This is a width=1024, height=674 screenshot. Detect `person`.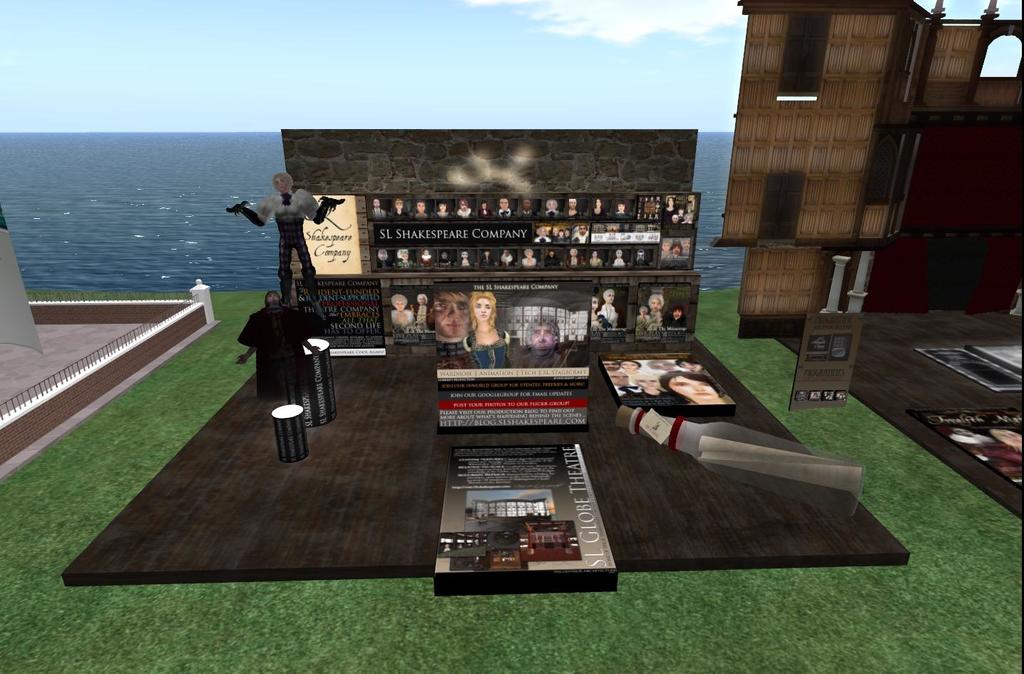
<bbox>567, 247, 580, 267</bbox>.
